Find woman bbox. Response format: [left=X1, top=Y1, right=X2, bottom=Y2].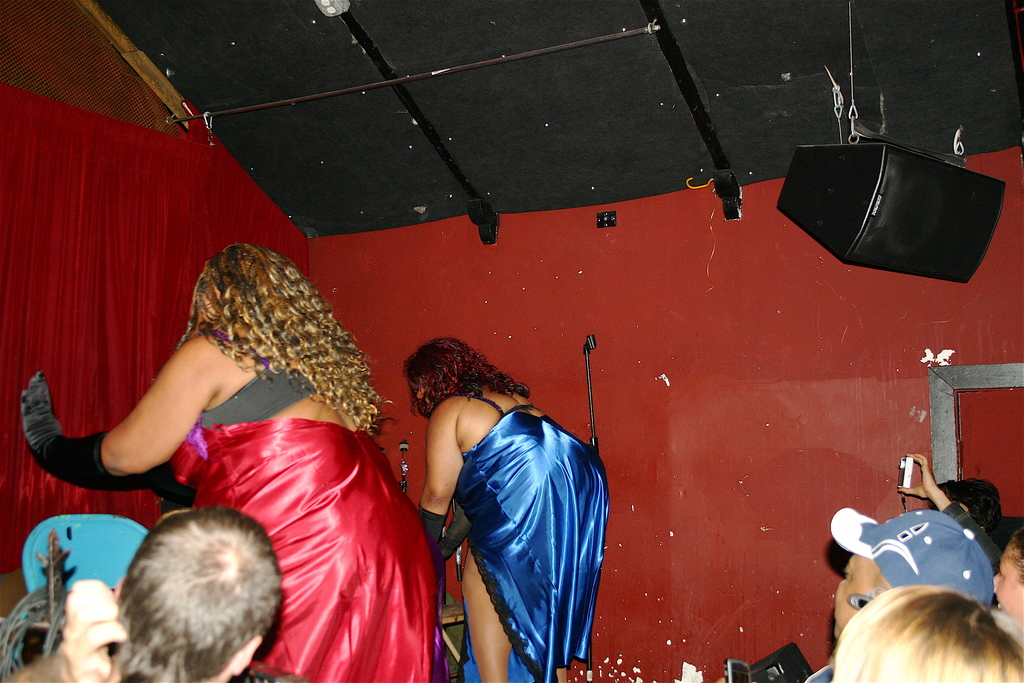
[left=403, top=336, right=609, bottom=682].
